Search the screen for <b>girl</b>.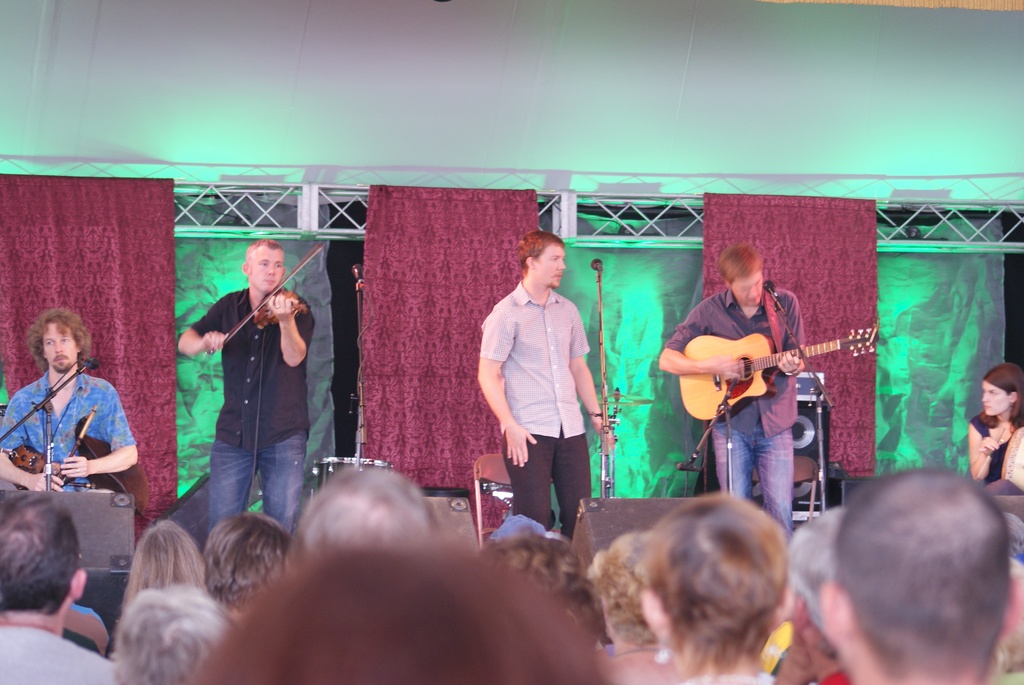
Found at pyautogui.locateOnScreen(966, 363, 1023, 497).
